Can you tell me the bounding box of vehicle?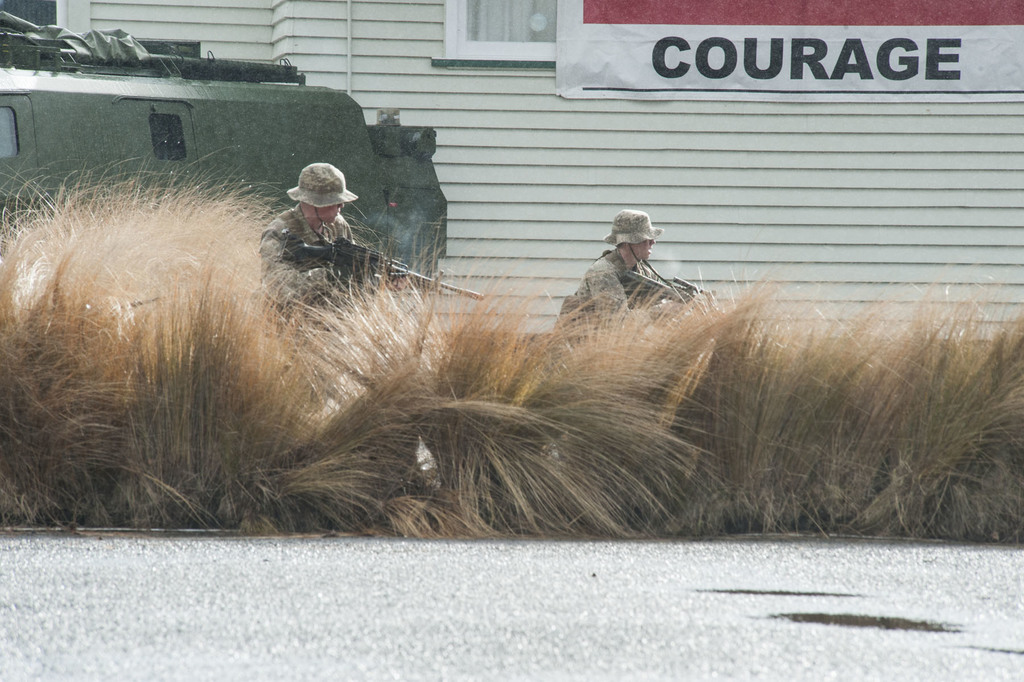
bbox=(0, 13, 449, 292).
